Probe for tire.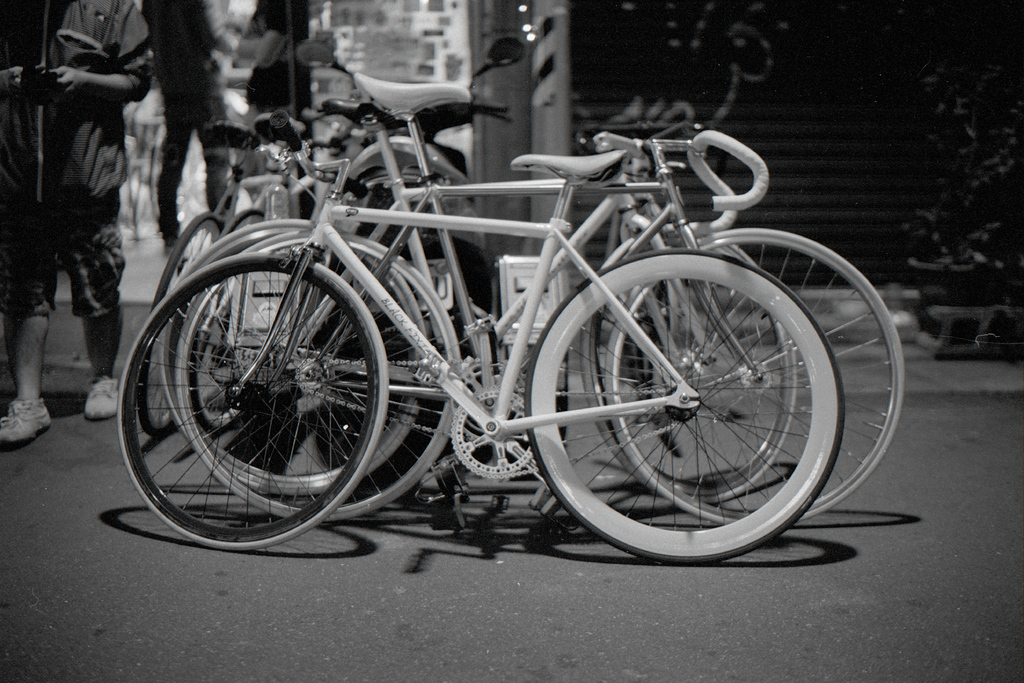
Probe result: x1=116 y1=257 x2=391 y2=552.
